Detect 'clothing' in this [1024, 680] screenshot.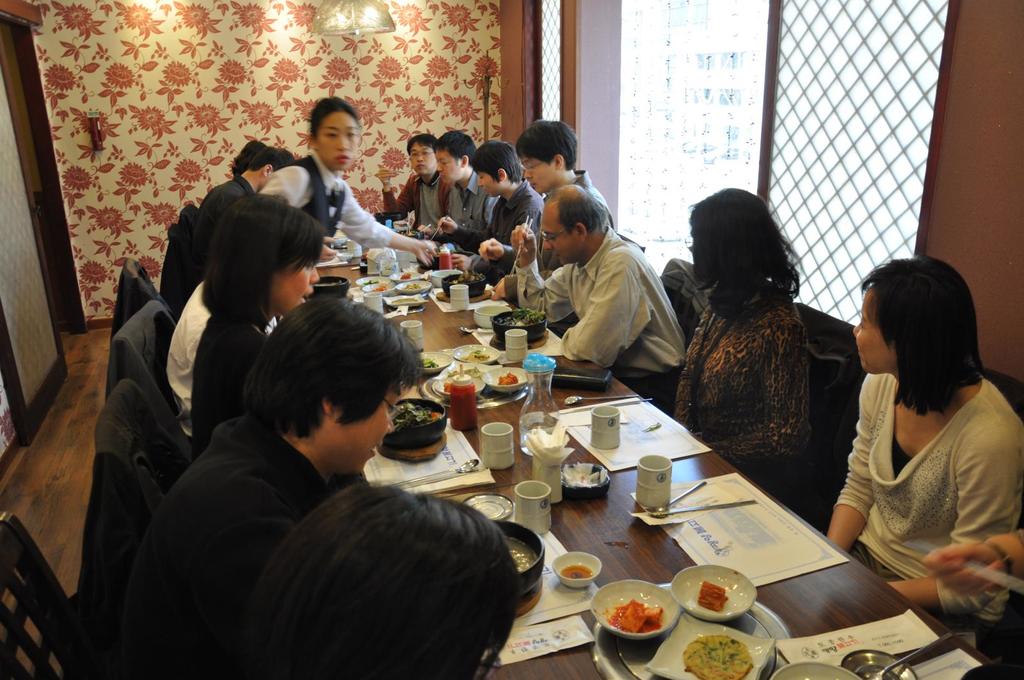
Detection: <bbox>194, 171, 255, 248</bbox>.
